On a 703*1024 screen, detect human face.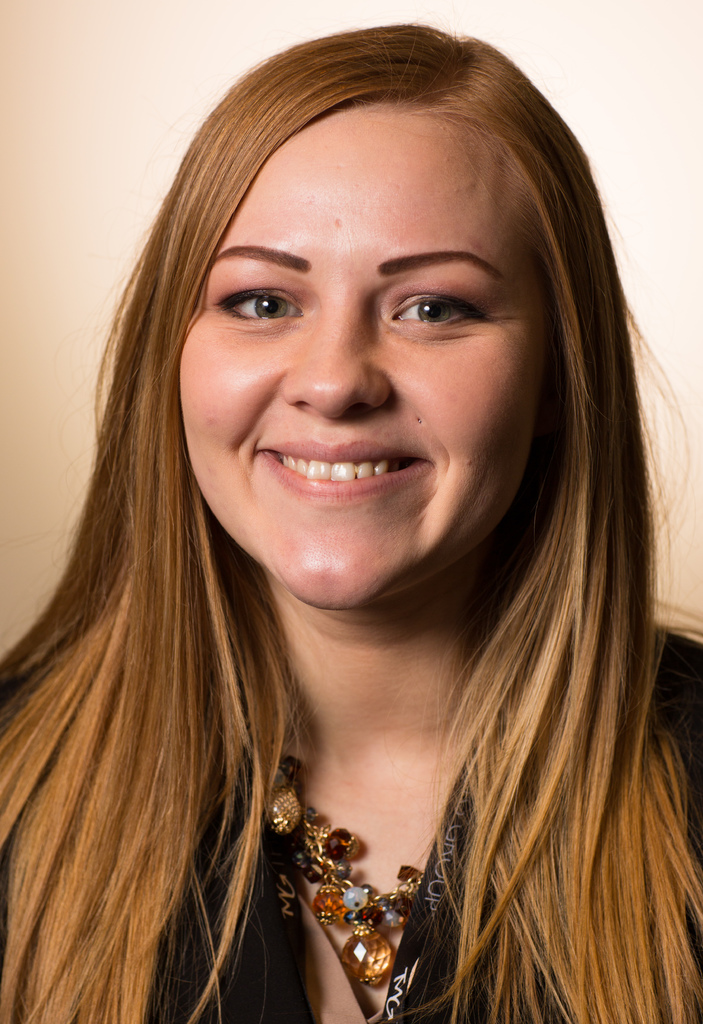
box(149, 68, 589, 586).
